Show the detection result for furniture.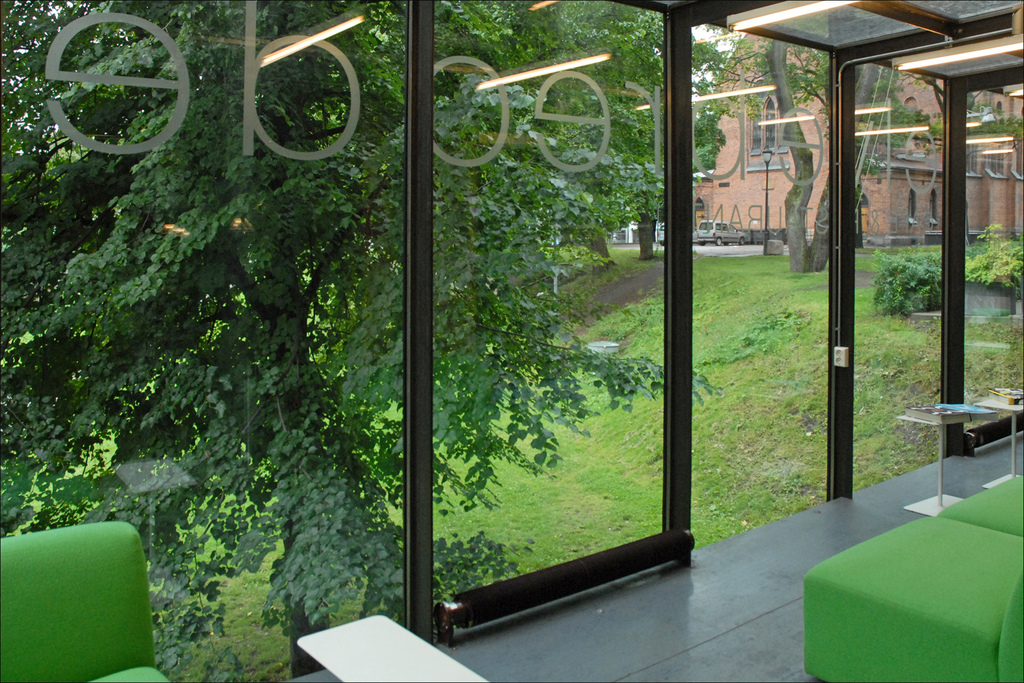
<box>804,513,1023,682</box>.
